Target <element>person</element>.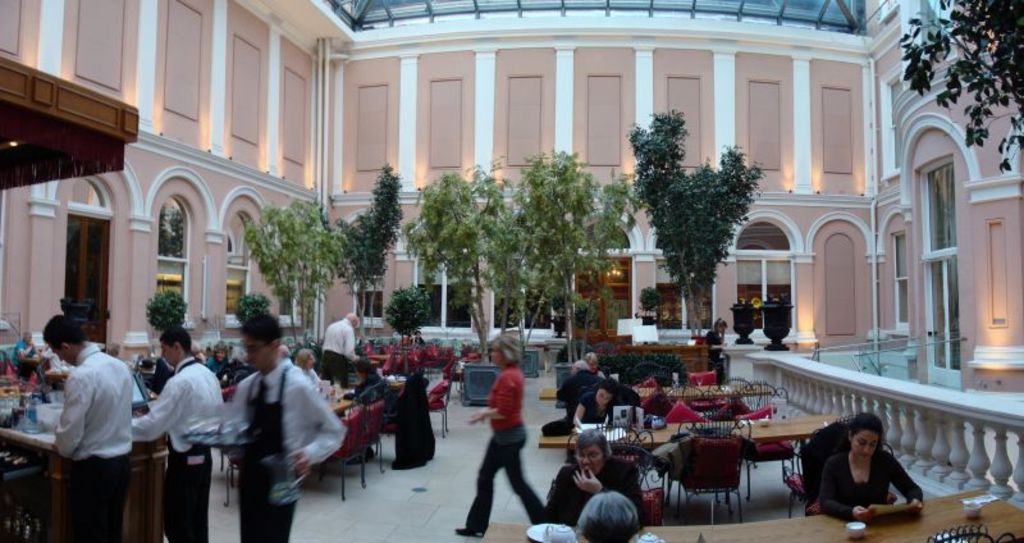
Target region: {"x1": 559, "y1": 359, "x2": 611, "y2": 401}.
